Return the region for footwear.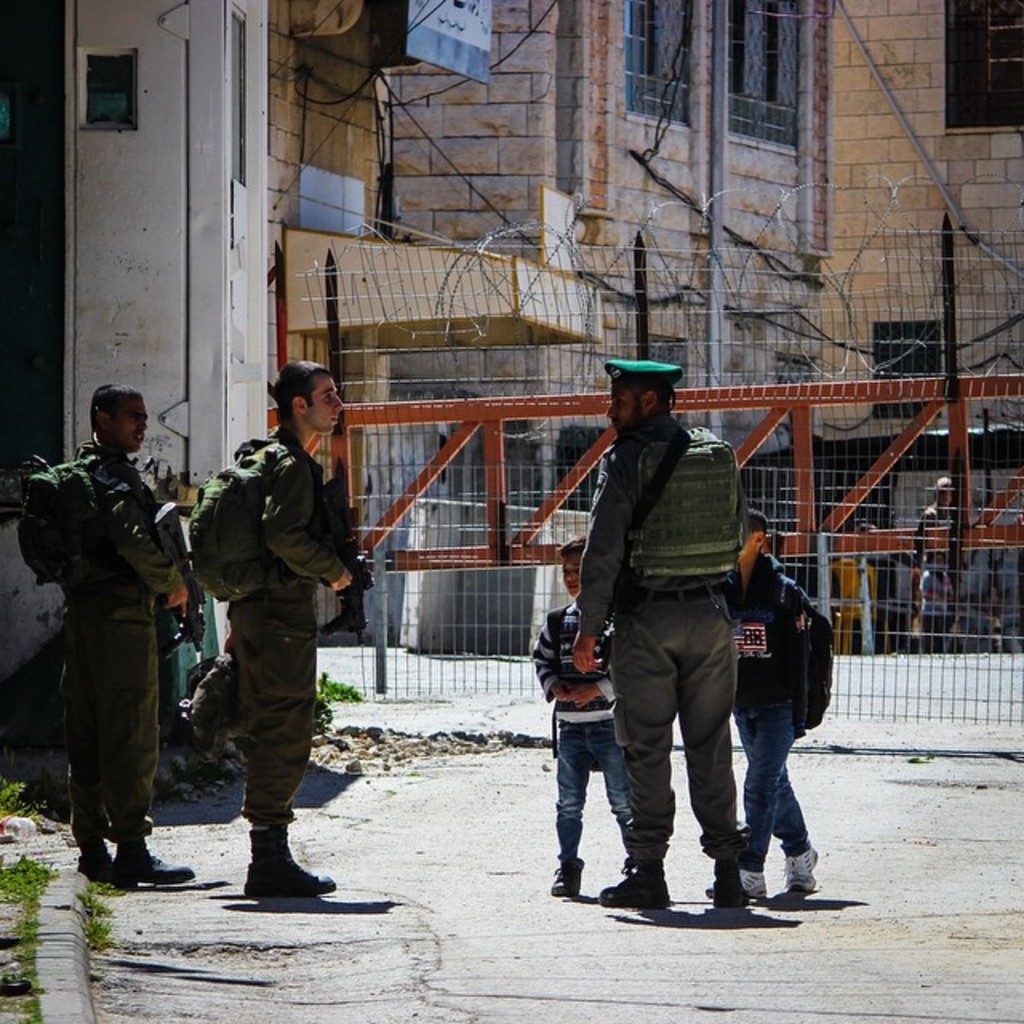
[left=115, top=842, right=194, bottom=894].
